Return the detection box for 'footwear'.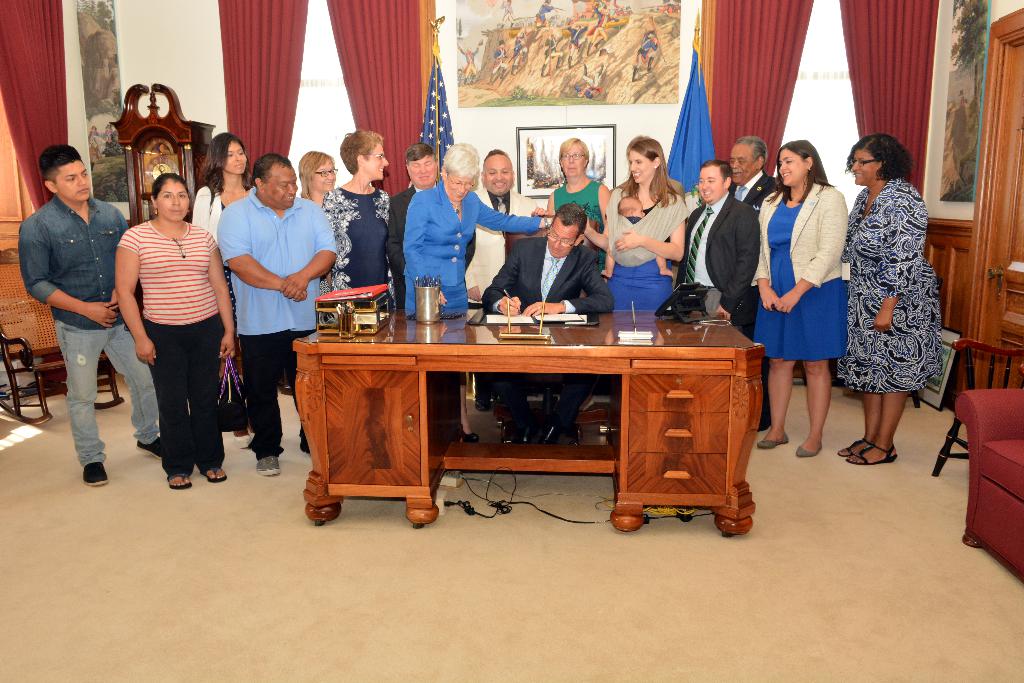
<region>234, 429, 250, 443</region>.
